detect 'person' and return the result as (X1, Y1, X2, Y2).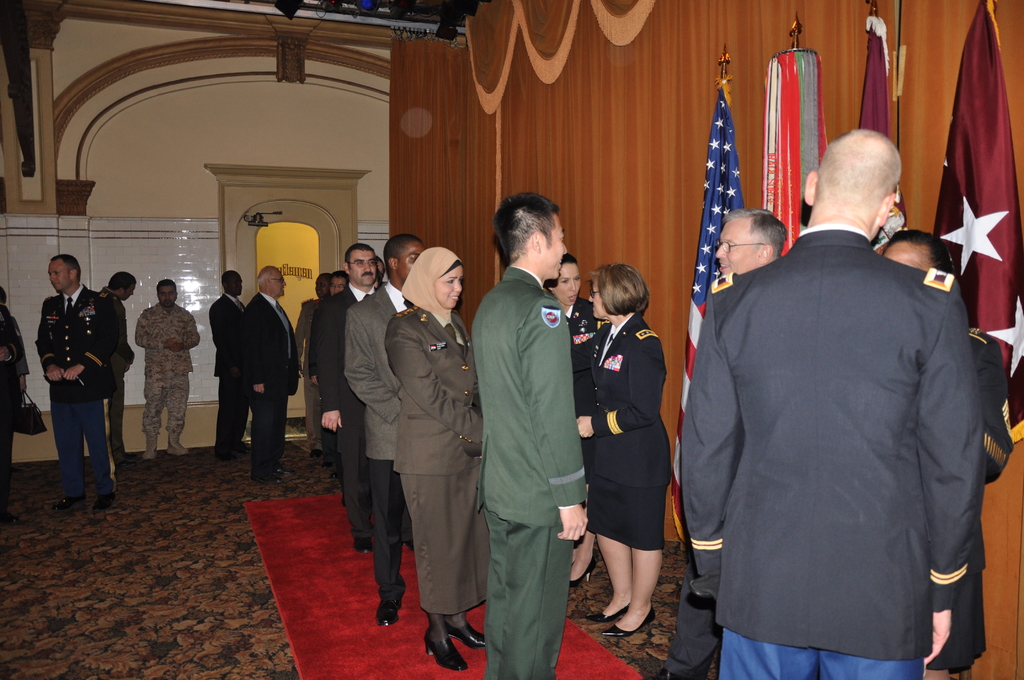
(346, 230, 424, 620).
